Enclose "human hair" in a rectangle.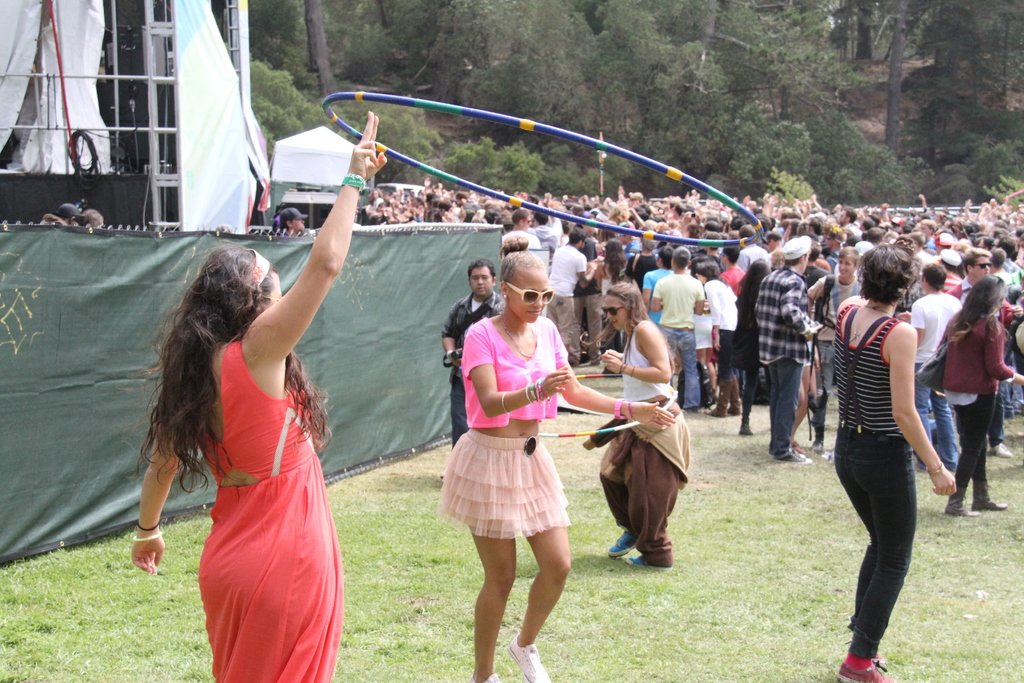
[left=600, top=227, right=618, bottom=241].
